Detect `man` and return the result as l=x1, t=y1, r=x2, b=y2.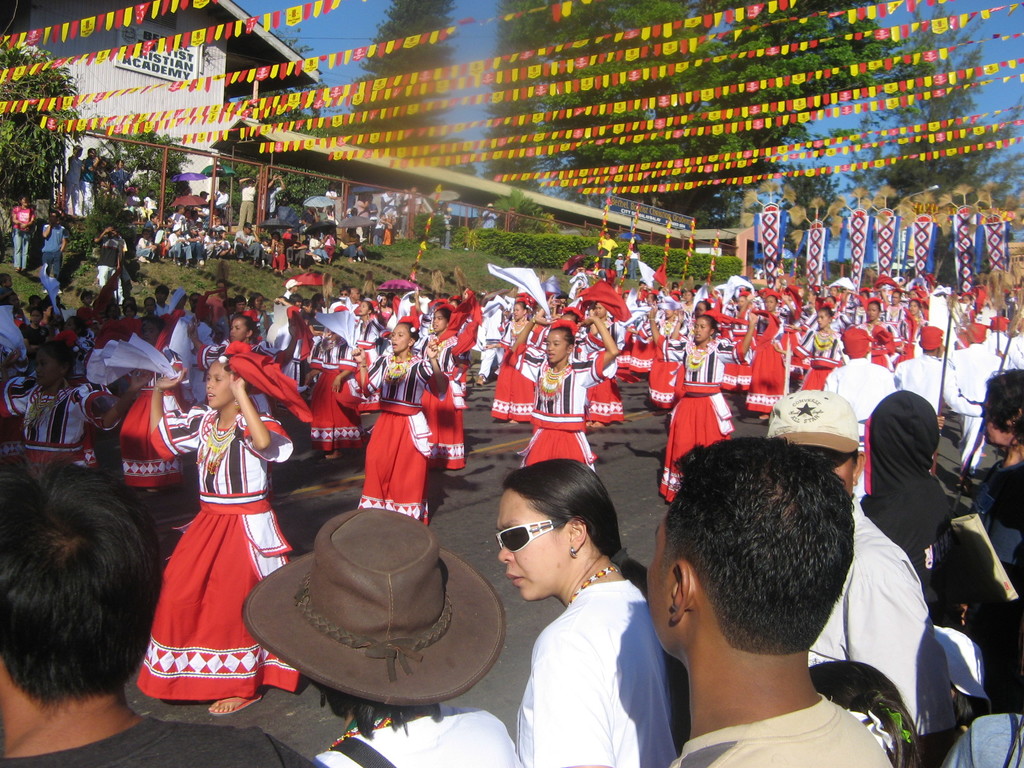
l=0, t=454, r=327, b=767.
